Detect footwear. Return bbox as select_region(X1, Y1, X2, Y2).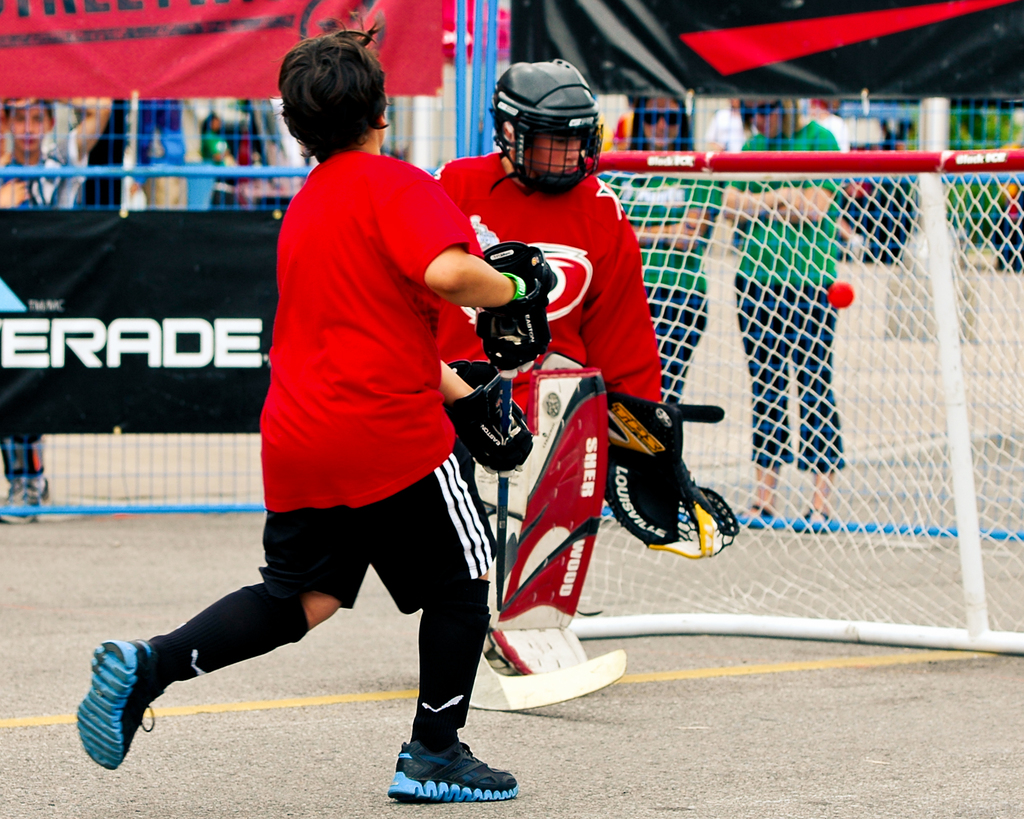
select_region(71, 645, 156, 772).
